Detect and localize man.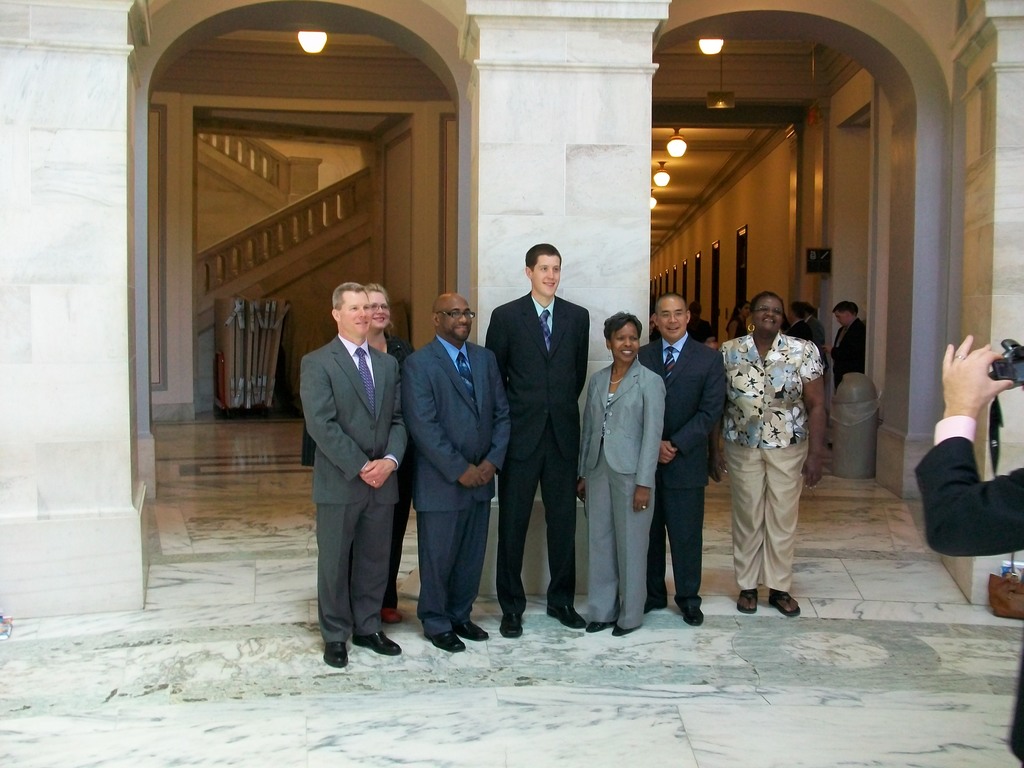
Localized at region(836, 300, 860, 346).
